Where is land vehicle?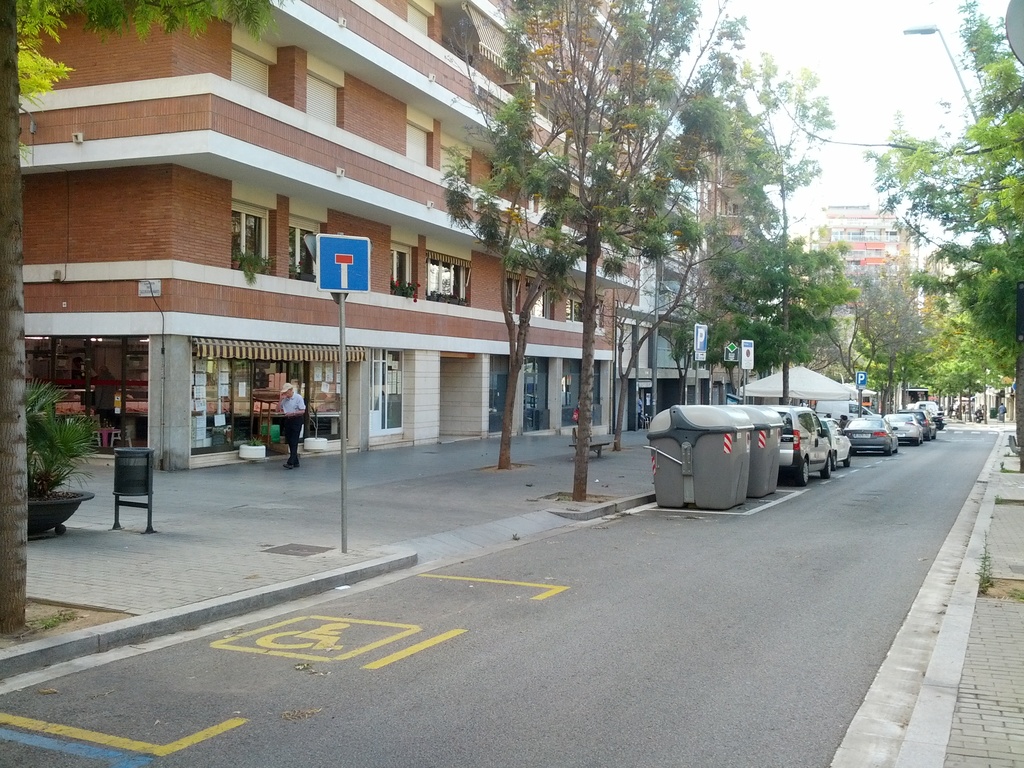
778,401,835,488.
